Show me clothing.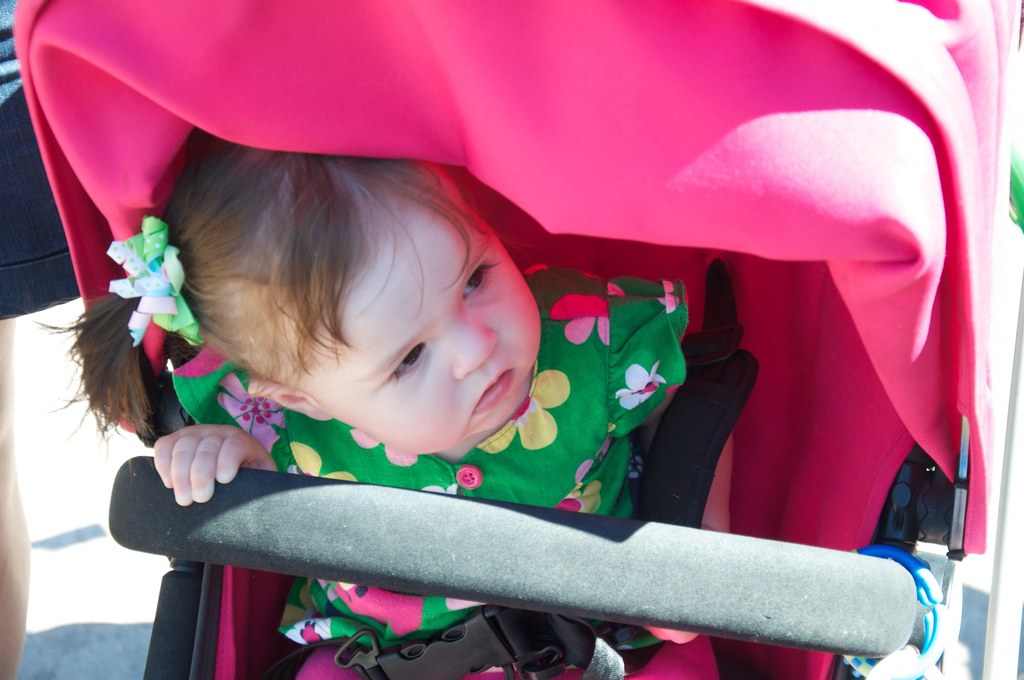
clothing is here: box=[170, 271, 693, 647].
